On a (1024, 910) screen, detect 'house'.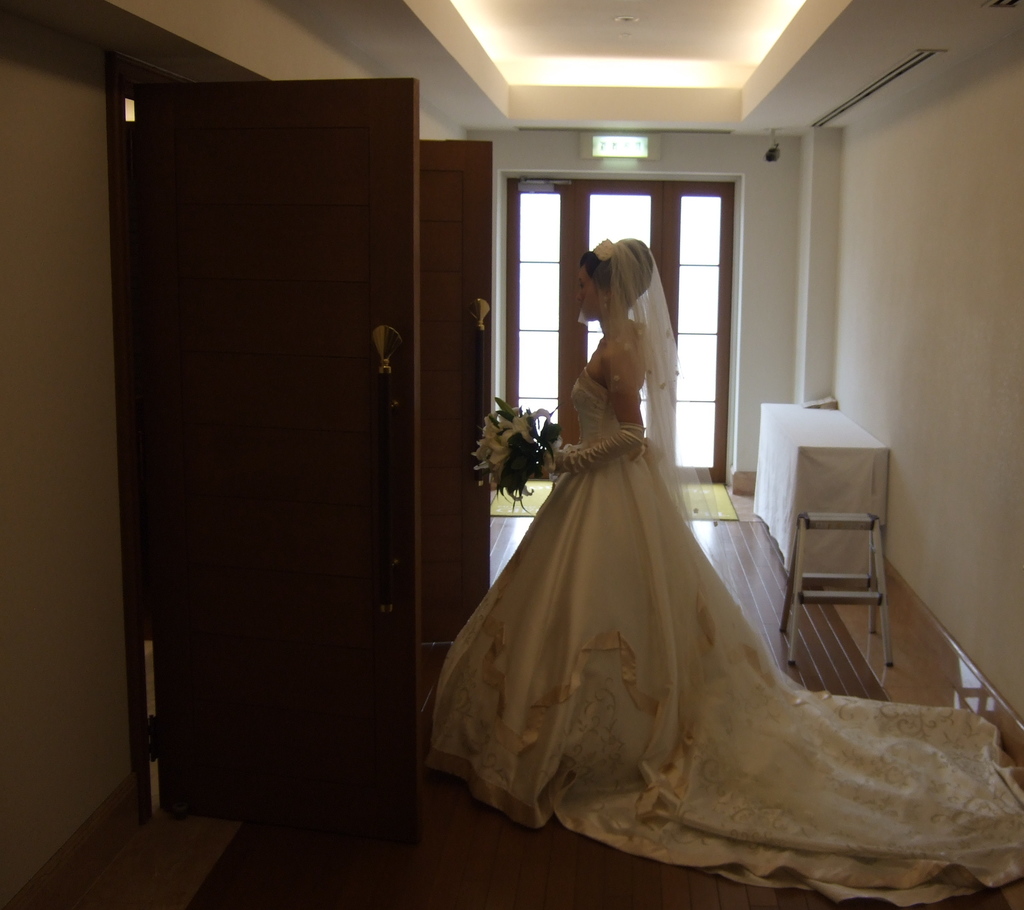
x1=0, y1=0, x2=1023, y2=909.
